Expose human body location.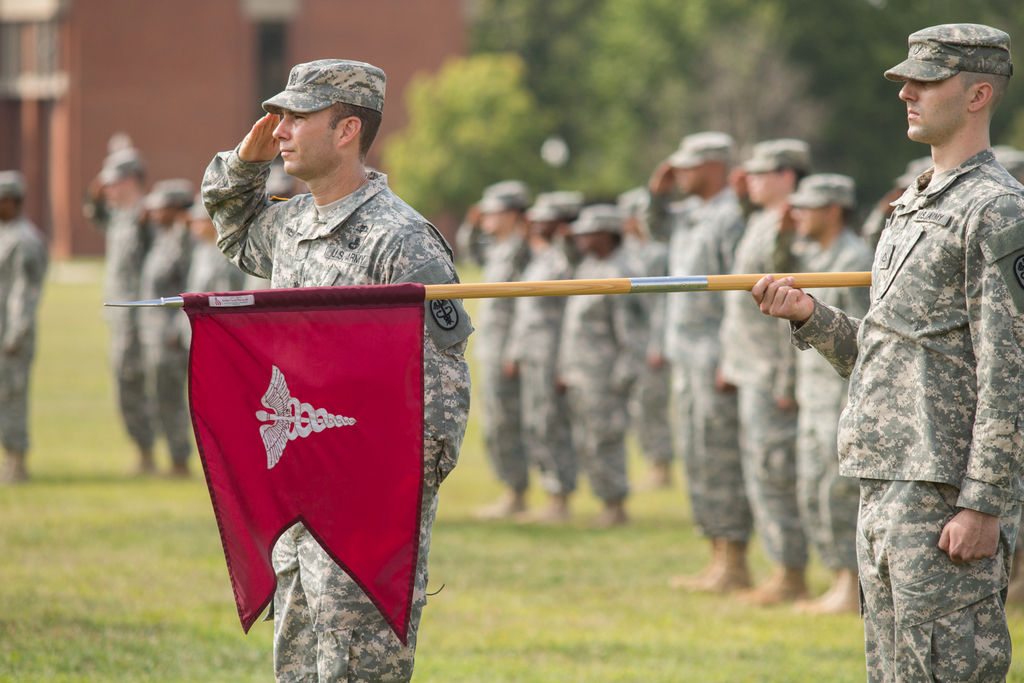
Exposed at (left=0, top=219, right=51, bottom=473).
